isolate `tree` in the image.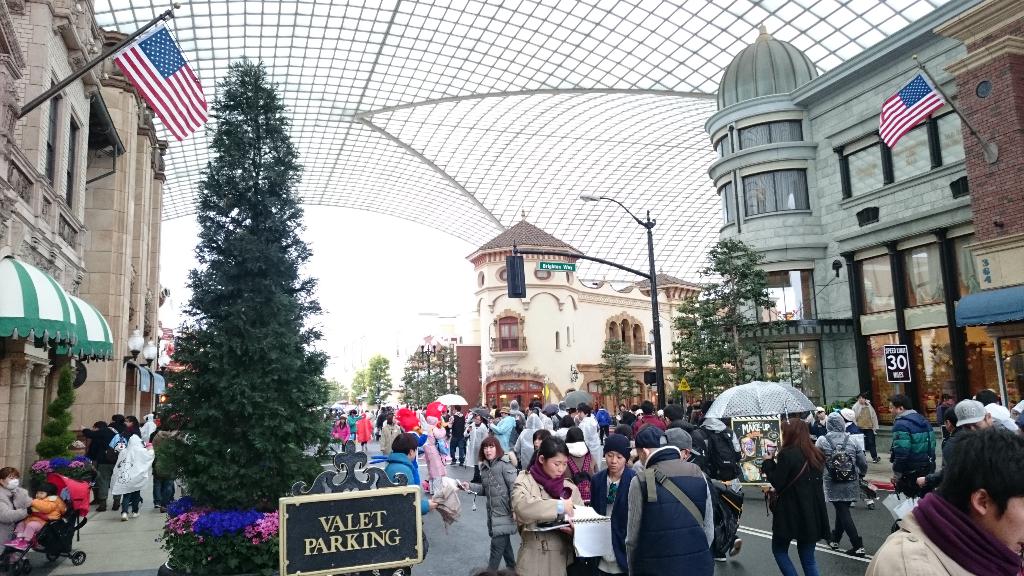
Isolated region: {"left": 366, "top": 354, "right": 397, "bottom": 408}.
